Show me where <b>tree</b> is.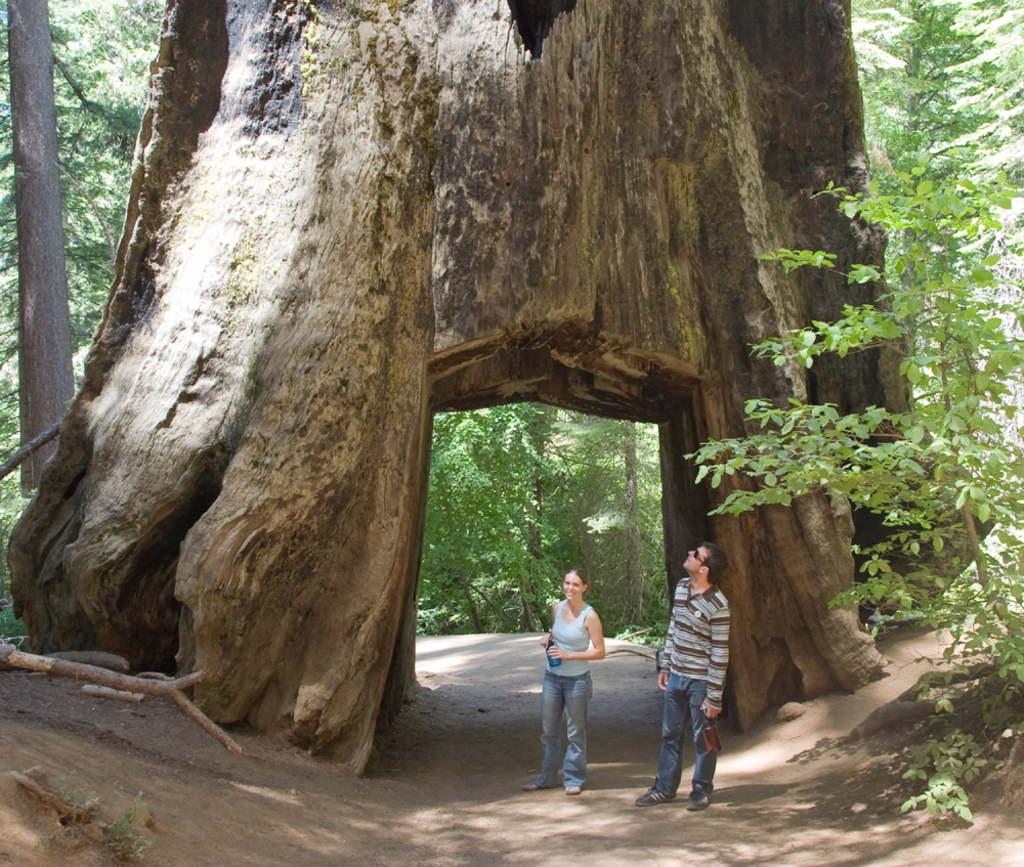
<b>tree</b> is at BBox(0, 0, 121, 548).
